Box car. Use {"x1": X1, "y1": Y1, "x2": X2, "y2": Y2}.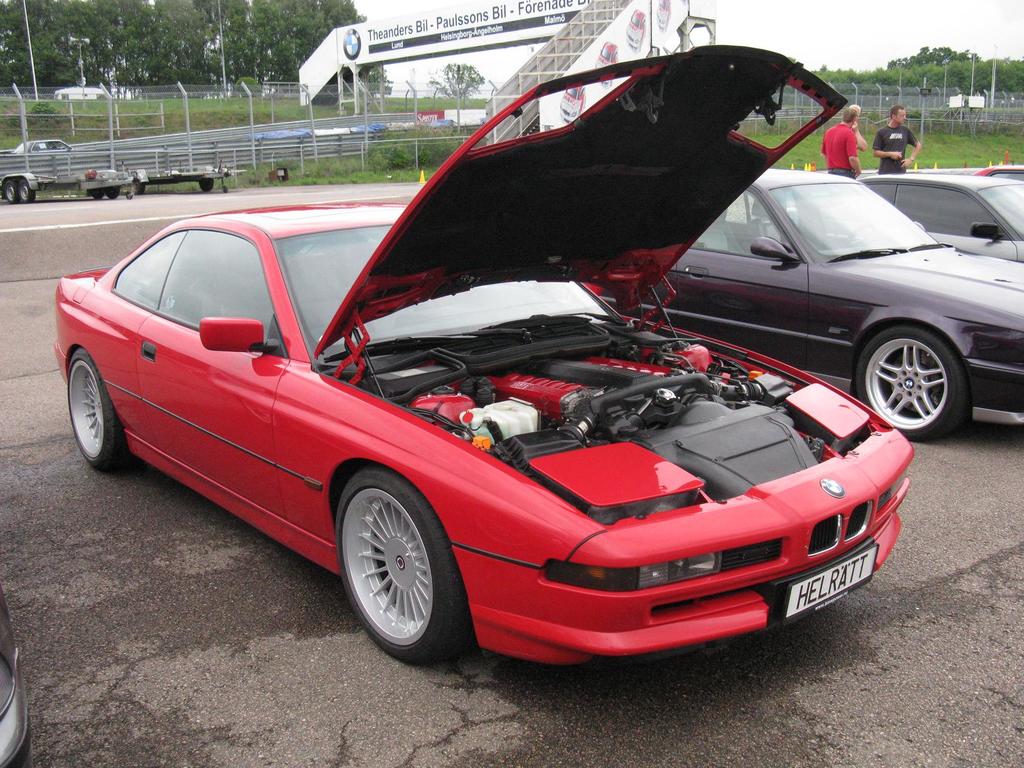
{"x1": 581, "y1": 163, "x2": 1023, "y2": 436}.
